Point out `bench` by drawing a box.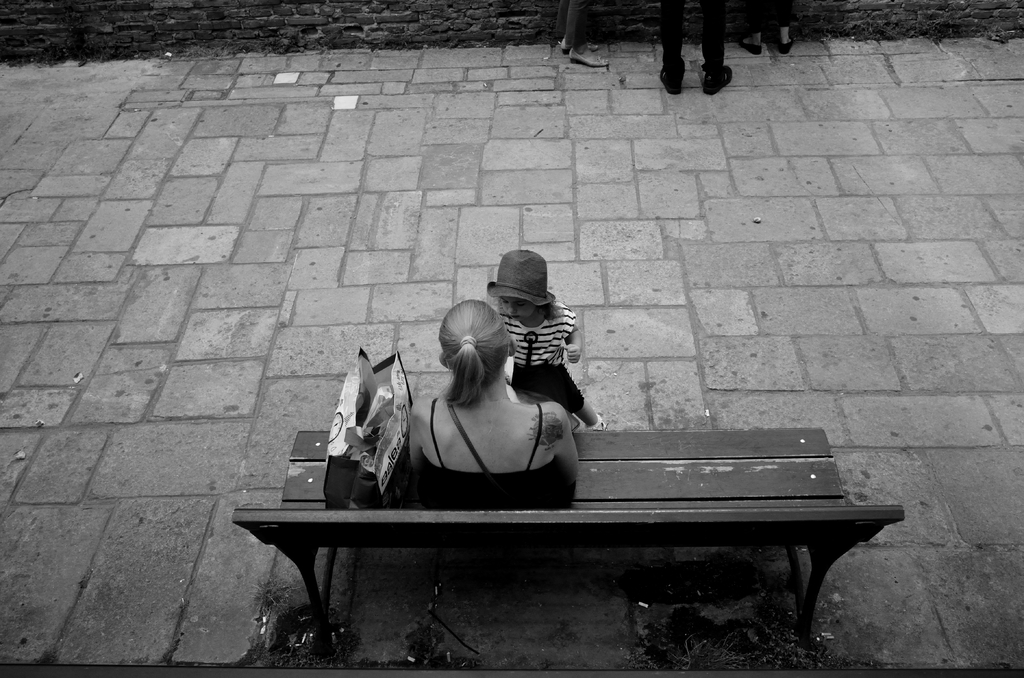
bbox=(239, 428, 953, 651).
